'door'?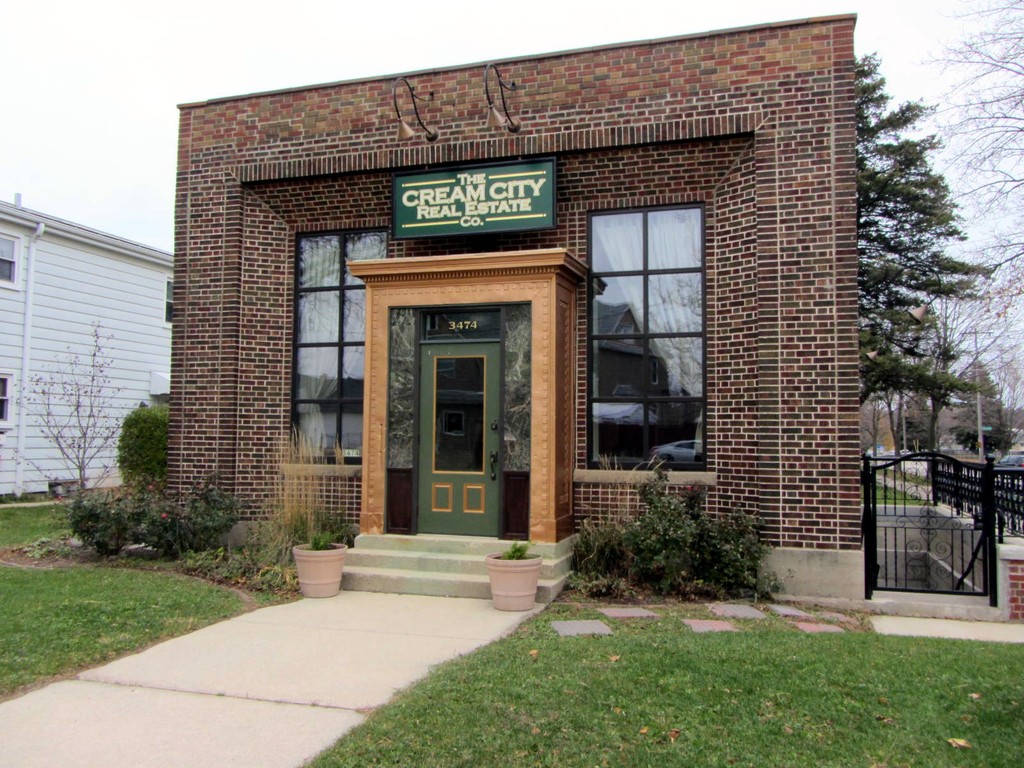
412, 337, 500, 534
